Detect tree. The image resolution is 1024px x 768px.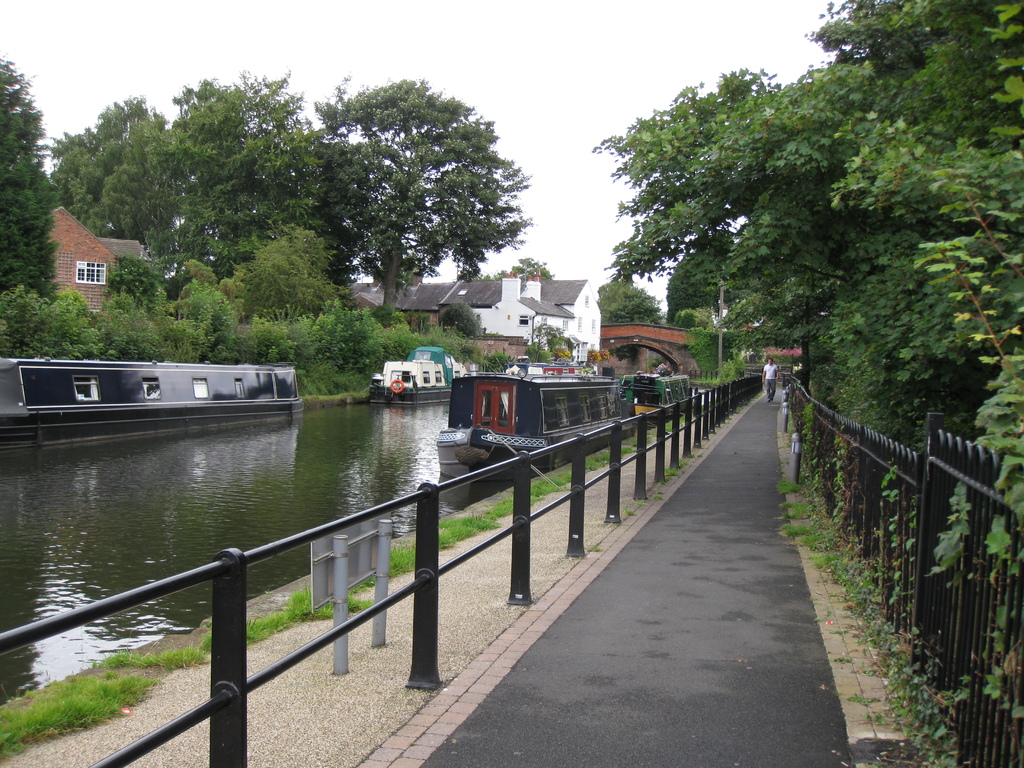
detection(0, 51, 60, 302).
